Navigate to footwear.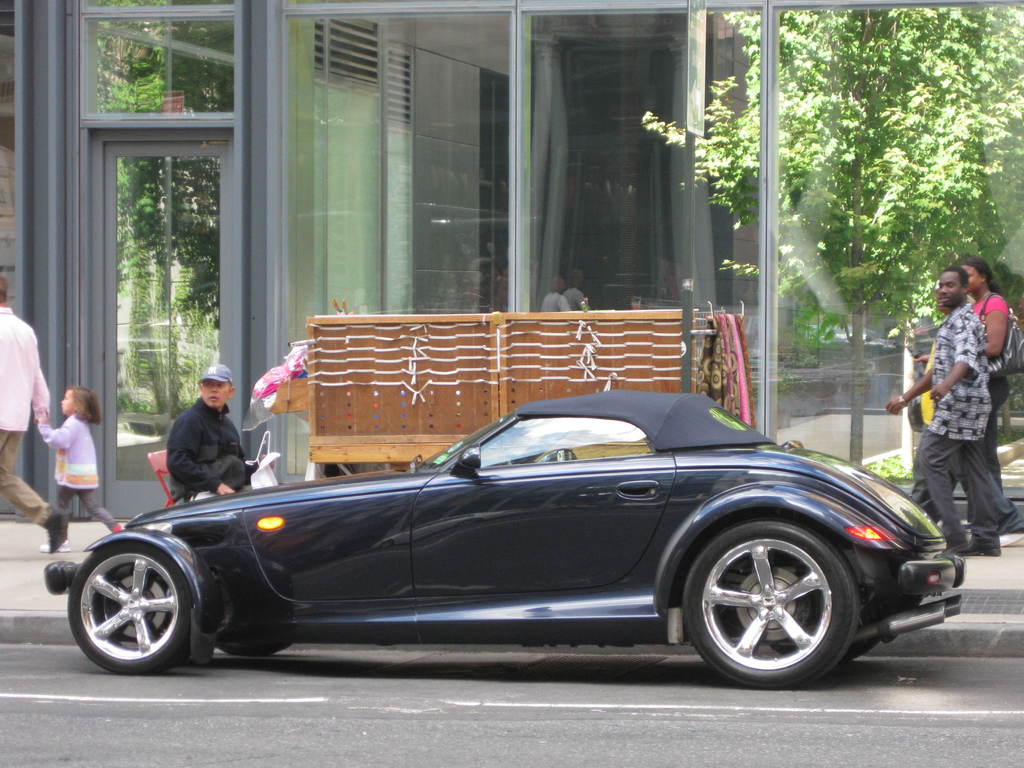
Navigation target: <region>40, 539, 70, 554</region>.
